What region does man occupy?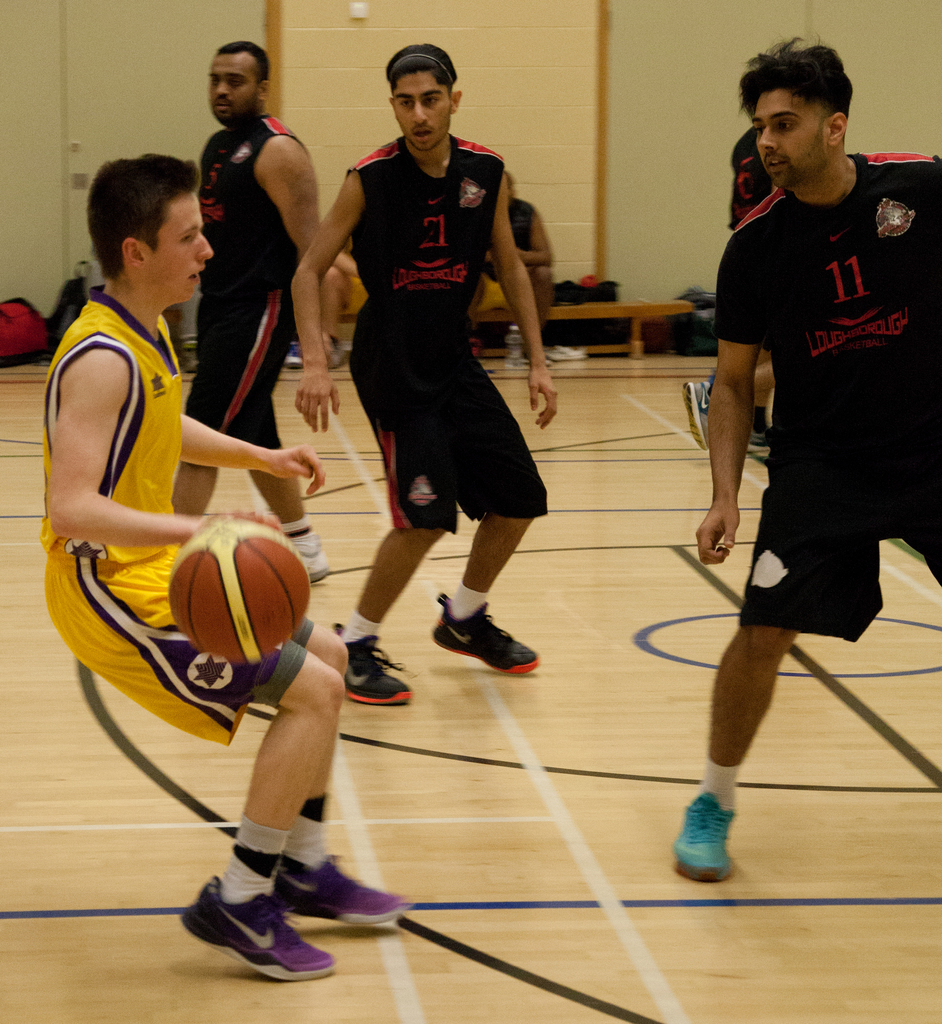
168/37/348/567.
